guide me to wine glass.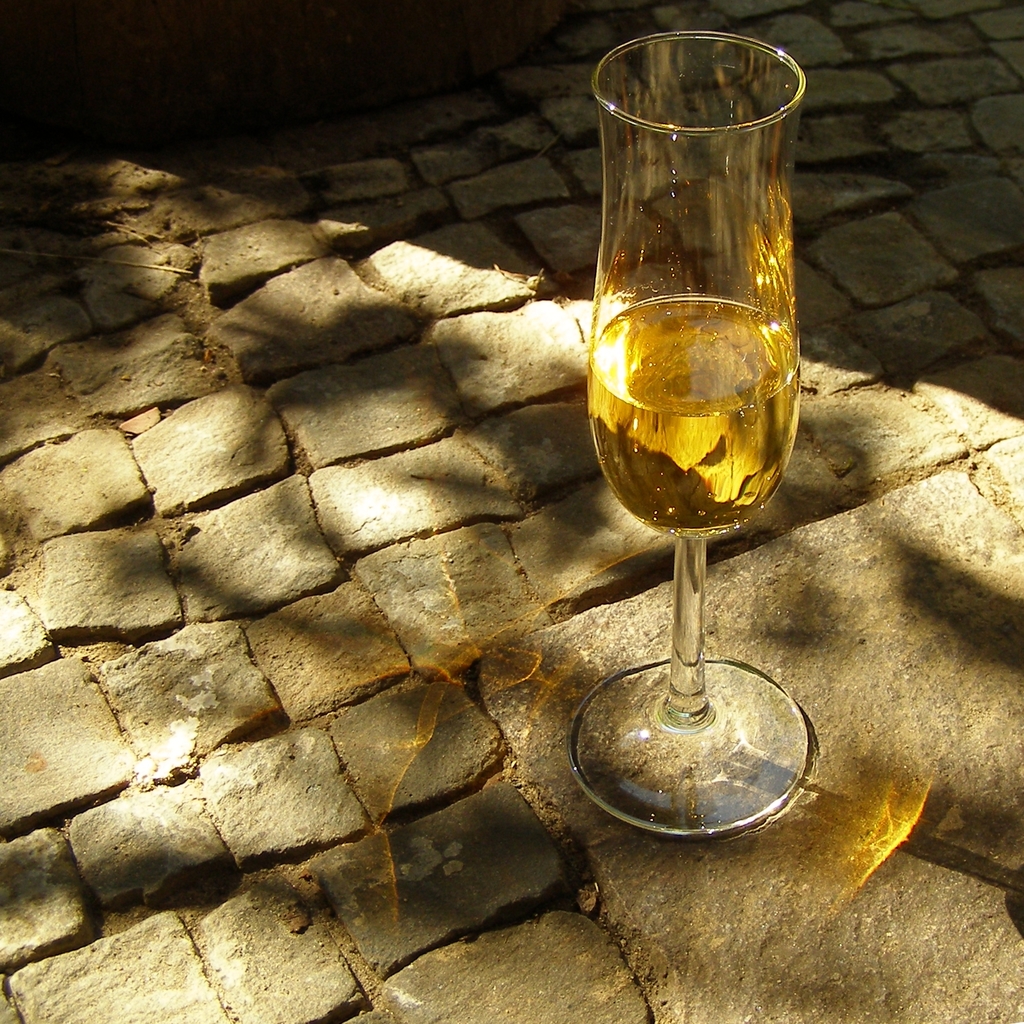
Guidance: select_region(564, 31, 810, 844).
